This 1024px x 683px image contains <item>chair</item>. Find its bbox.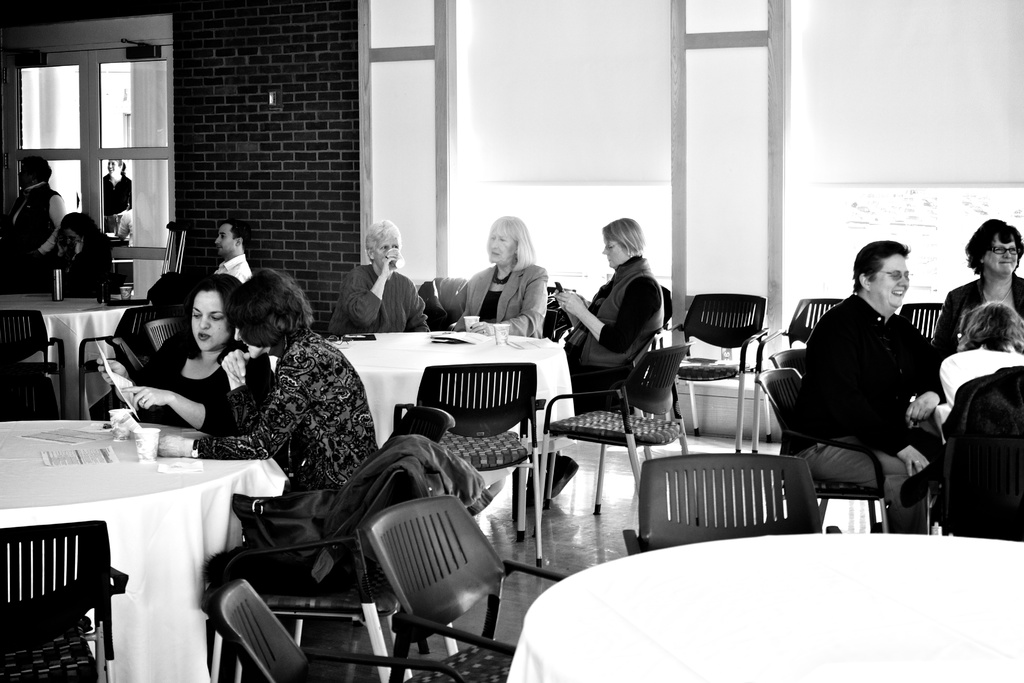
region(0, 529, 129, 682).
